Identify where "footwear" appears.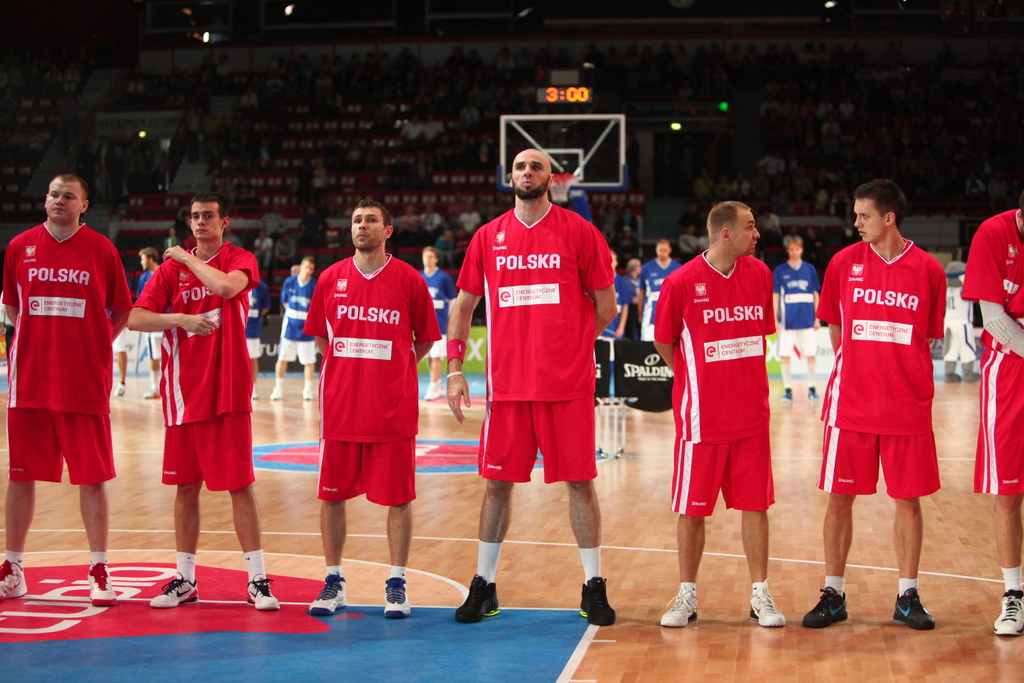
Appears at Rect(87, 561, 117, 603).
